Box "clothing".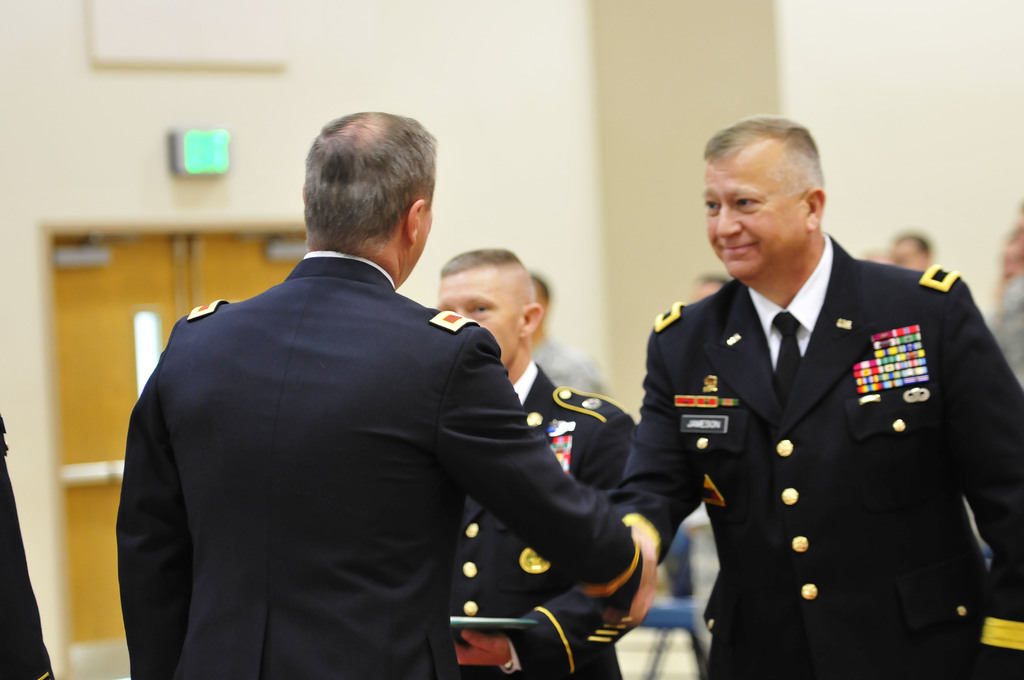
<region>115, 250, 643, 679</region>.
